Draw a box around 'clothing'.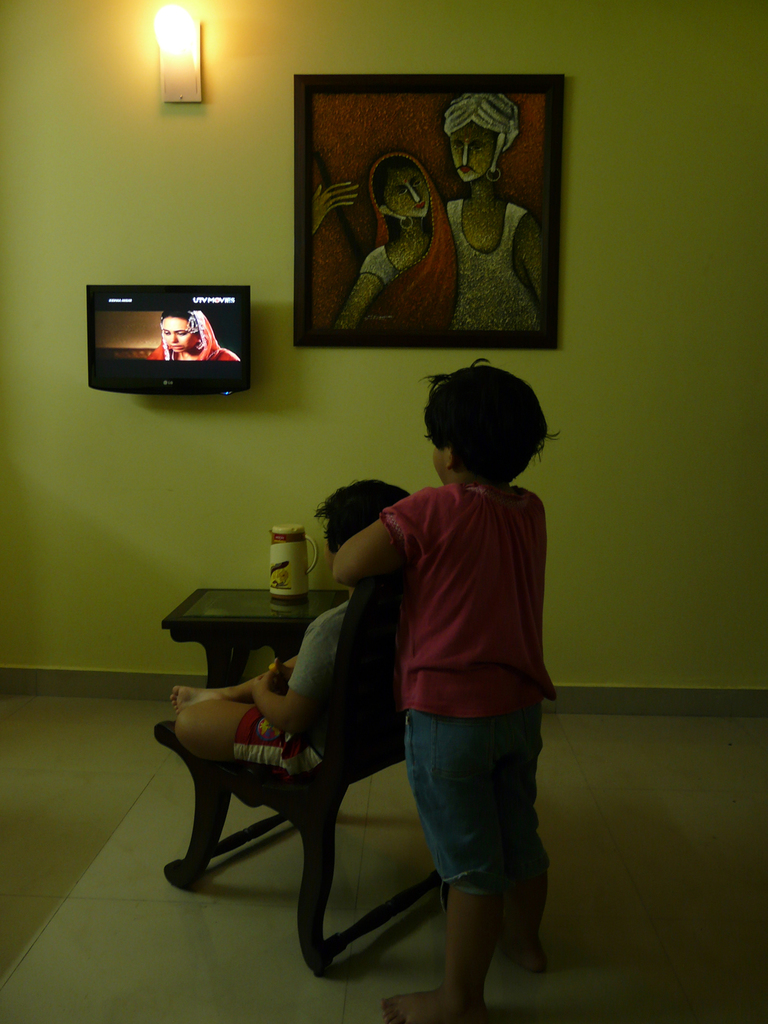
box(143, 308, 242, 360).
